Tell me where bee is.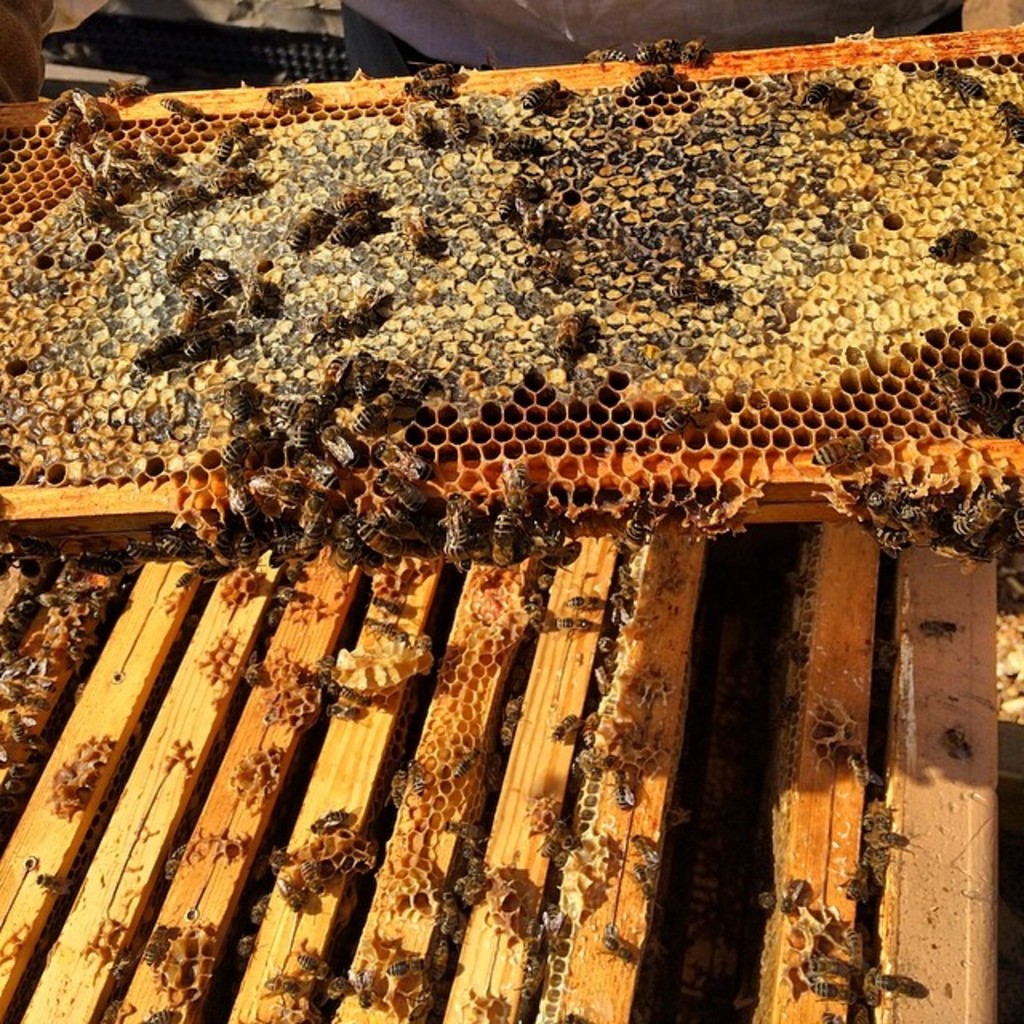
bee is at x1=942, y1=229, x2=973, y2=264.
